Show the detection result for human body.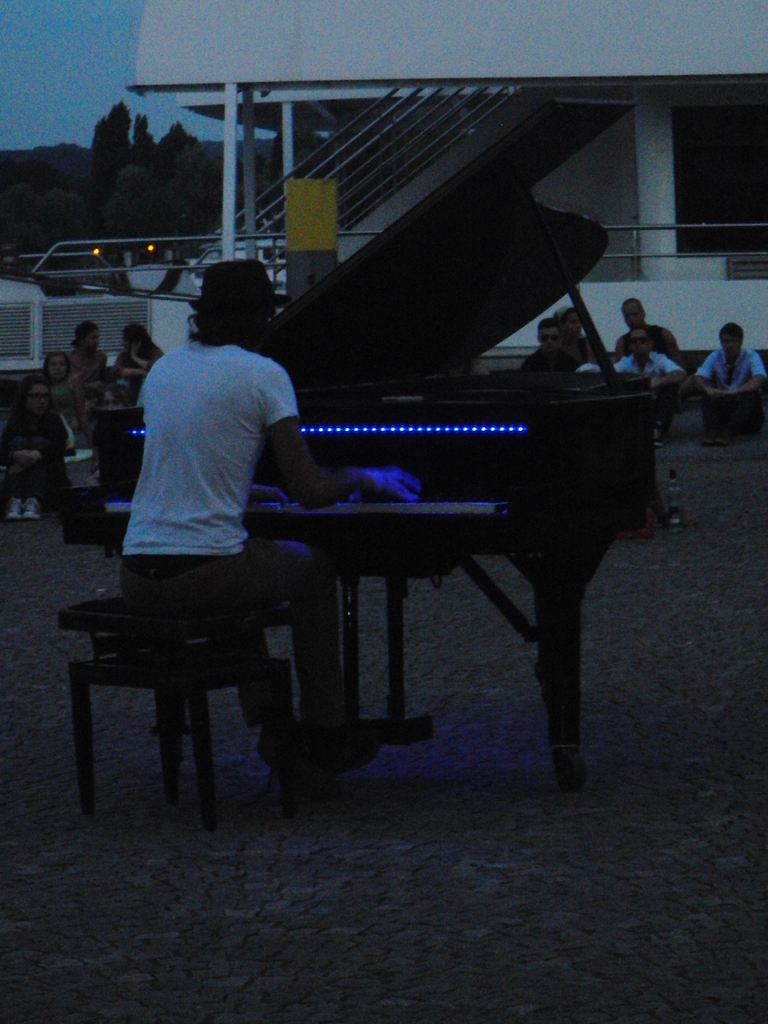
bbox=(69, 320, 109, 404).
